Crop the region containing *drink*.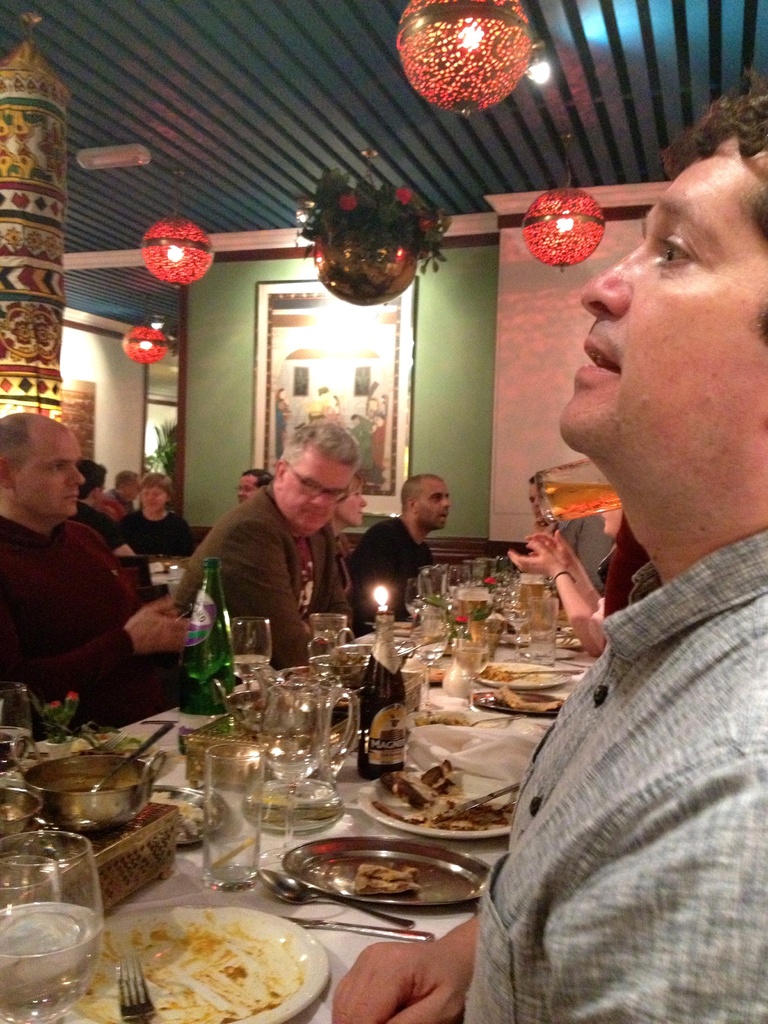
Crop region: <box>467,618,504,655</box>.
